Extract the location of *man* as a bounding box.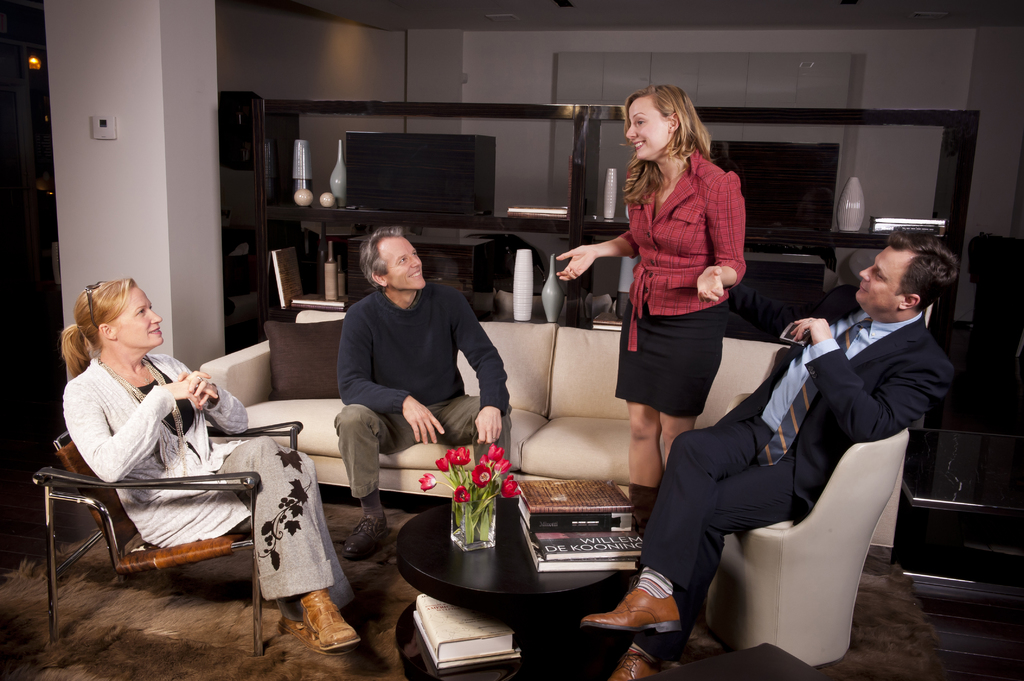
{"x1": 330, "y1": 216, "x2": 508, "y2": 566}.
